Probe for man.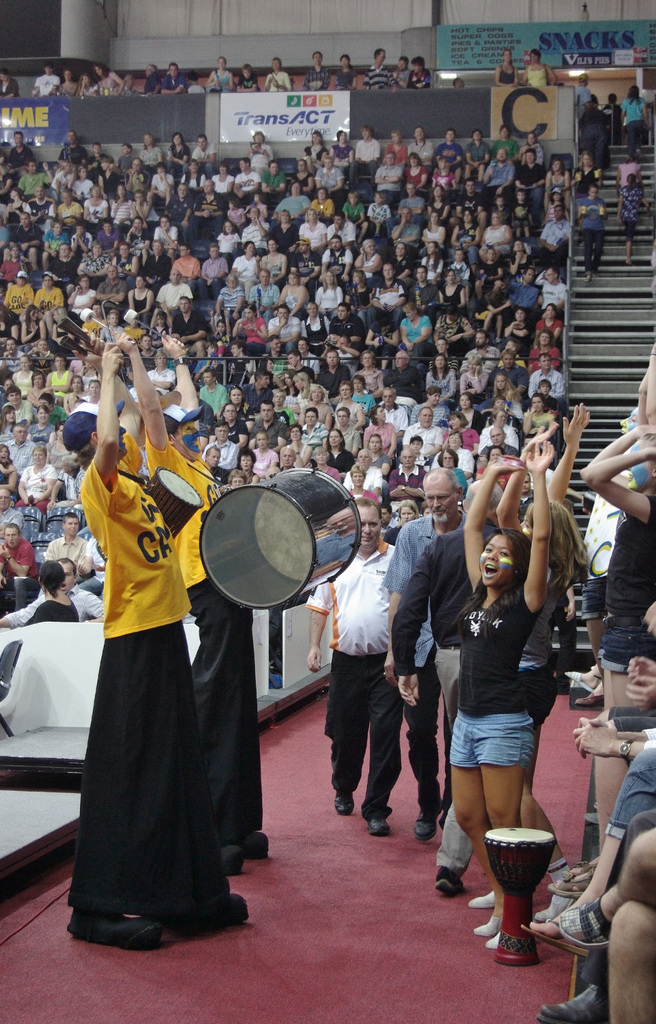
Probe result: detection(175, 240, 199, 293).
